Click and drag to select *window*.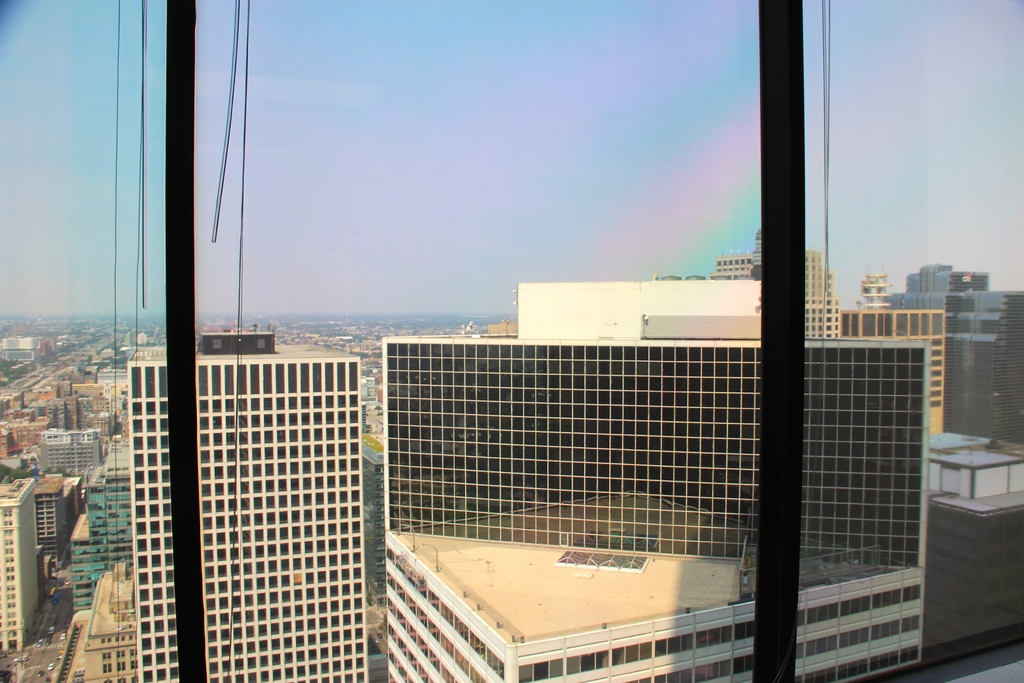
Selection: locate(843, 655, 868, 682).
